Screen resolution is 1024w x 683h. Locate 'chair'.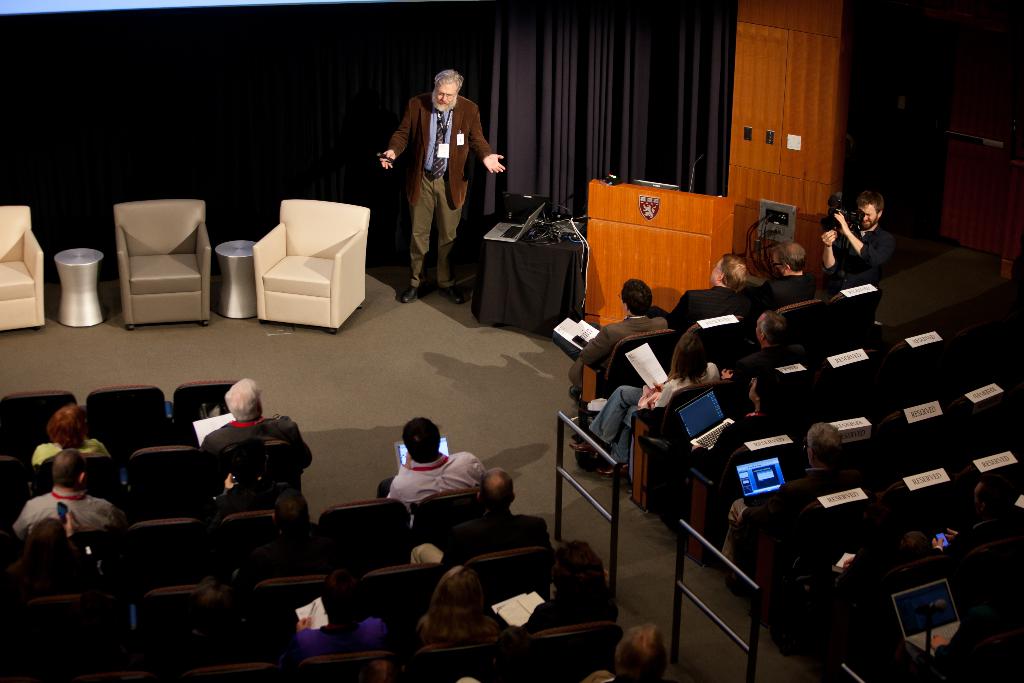
(left=522, top=621, right=624, bottom=682).
